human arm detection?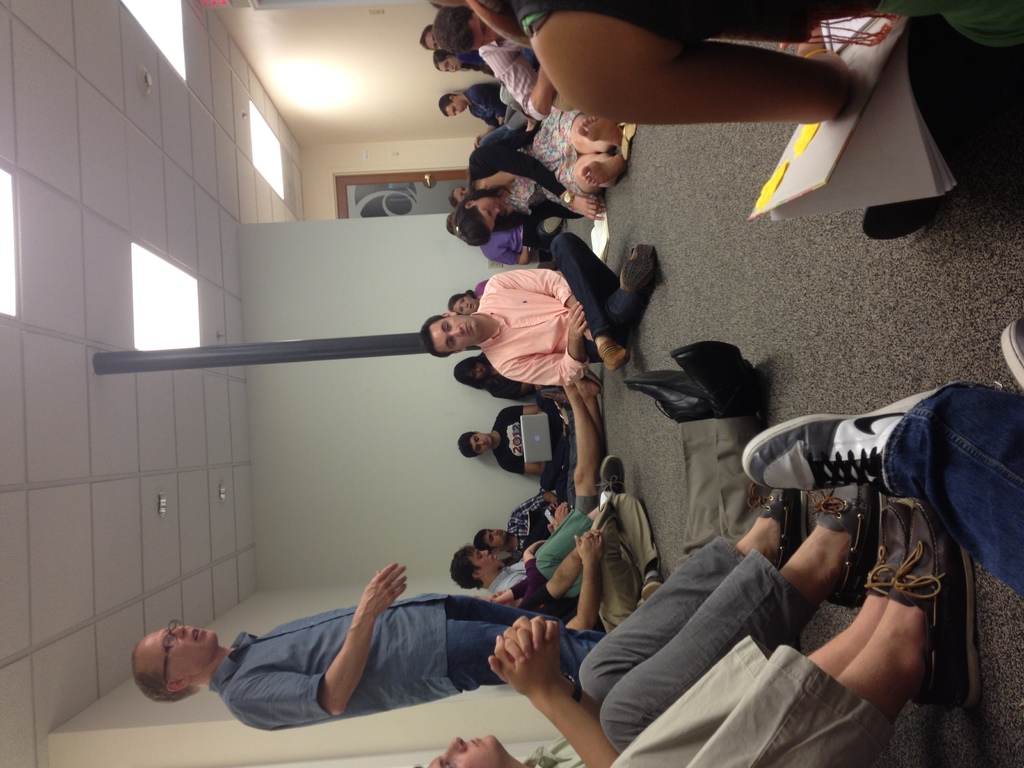
crop(521, 529, 588, 604)
